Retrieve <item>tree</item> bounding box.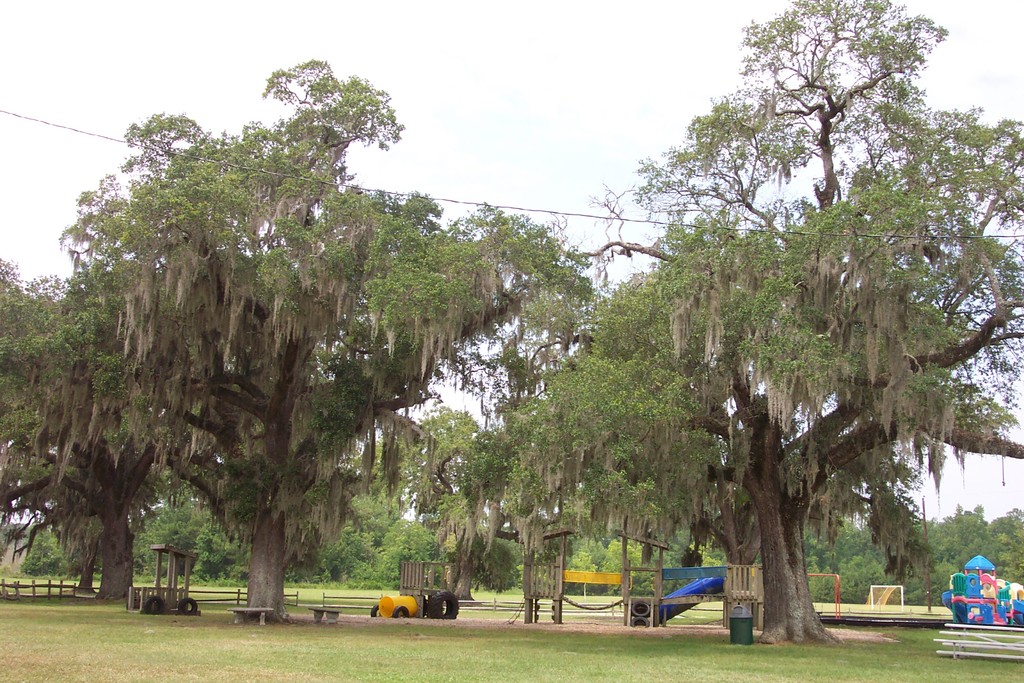
Bounding box: [51, 55, 602, 620].
